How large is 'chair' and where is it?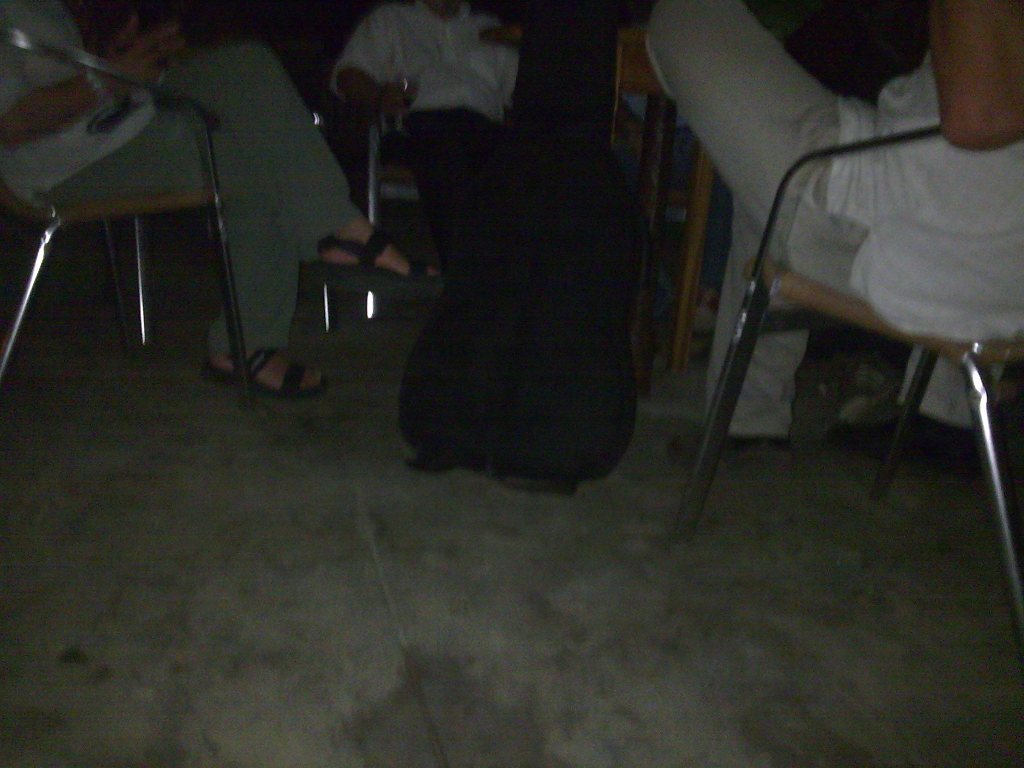
Bounding box: l=0, t=26, r=262, b=418.
